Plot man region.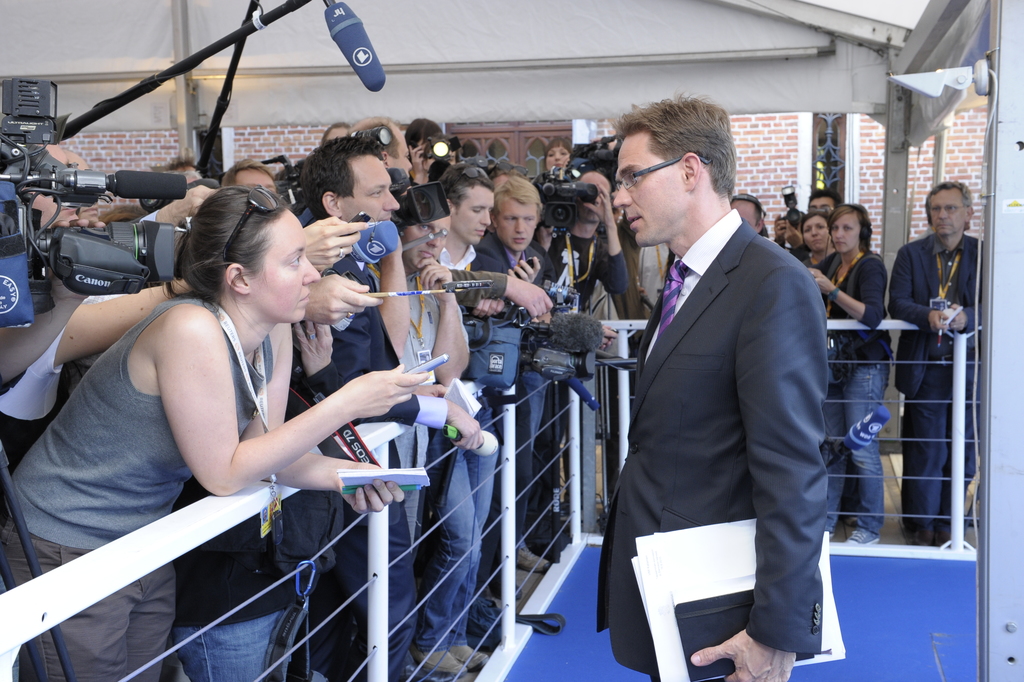
Plotted at bbox=[773, 193, 845, 261].
